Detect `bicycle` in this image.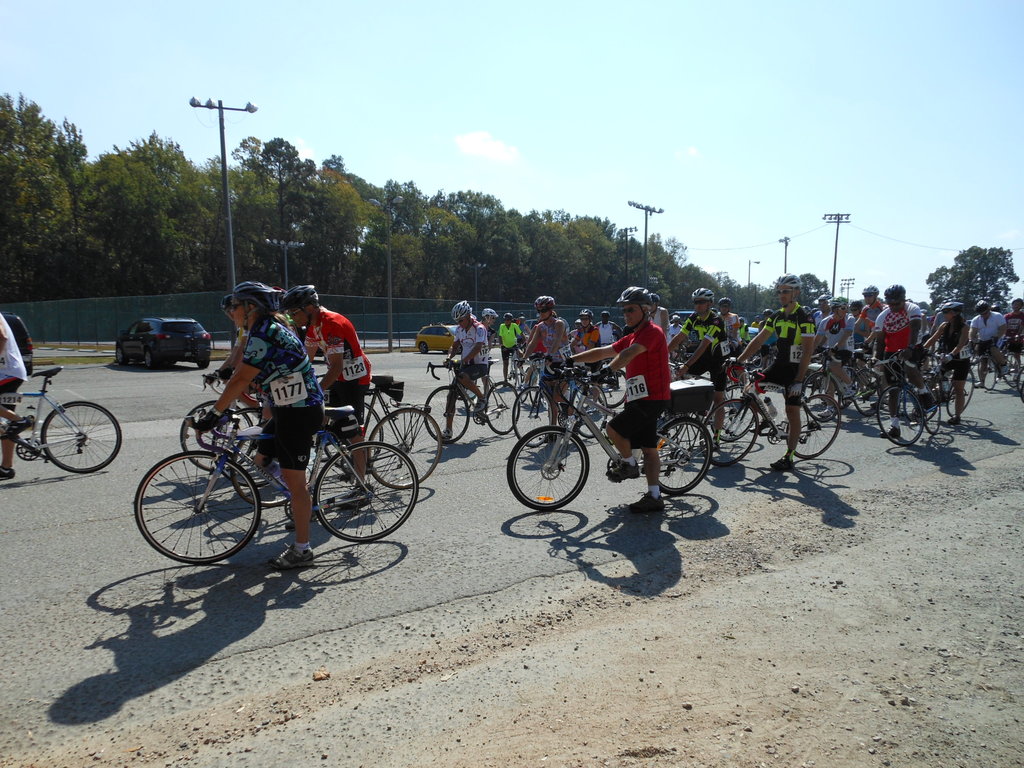
Detection: [989,336,1023,397].
